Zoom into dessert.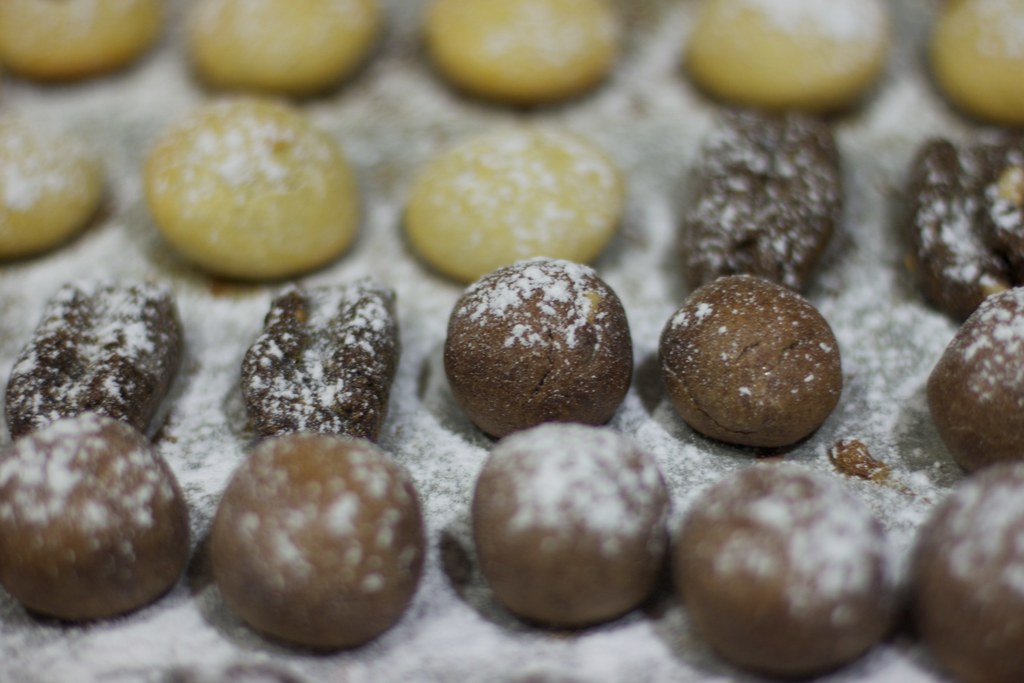
Zoom target: (left=0, top=413, right=199, bottom=627).
